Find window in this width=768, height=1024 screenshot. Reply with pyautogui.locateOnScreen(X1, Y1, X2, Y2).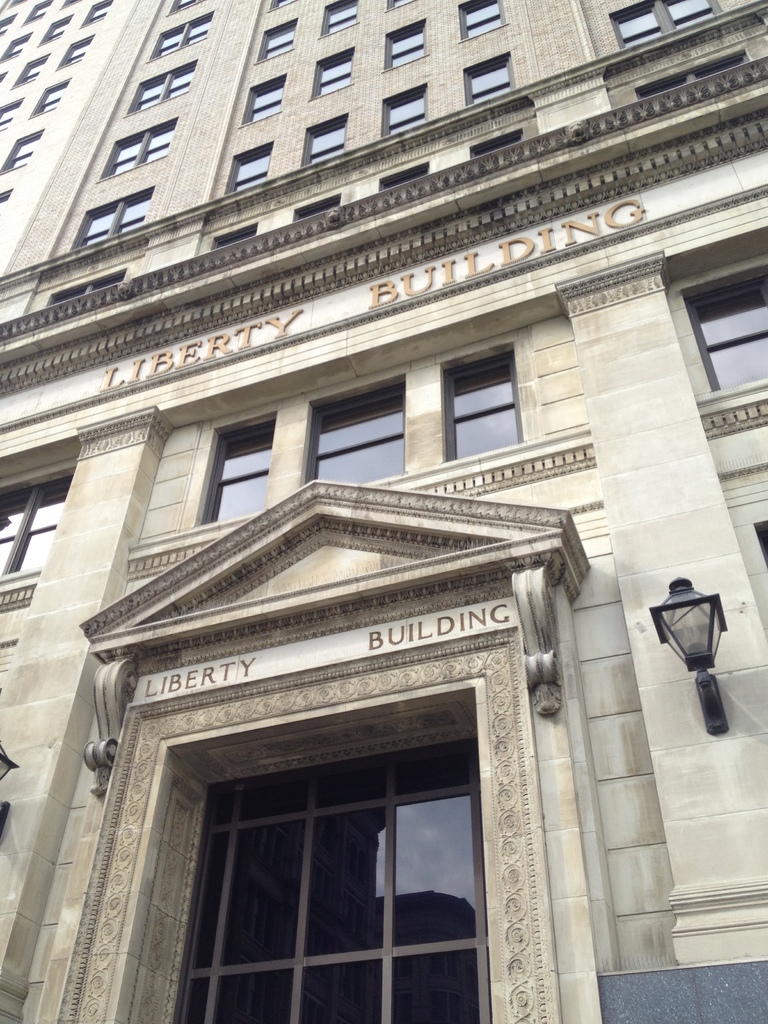
pyautogui.locateOnScreen(722, 393, 767, 566).
